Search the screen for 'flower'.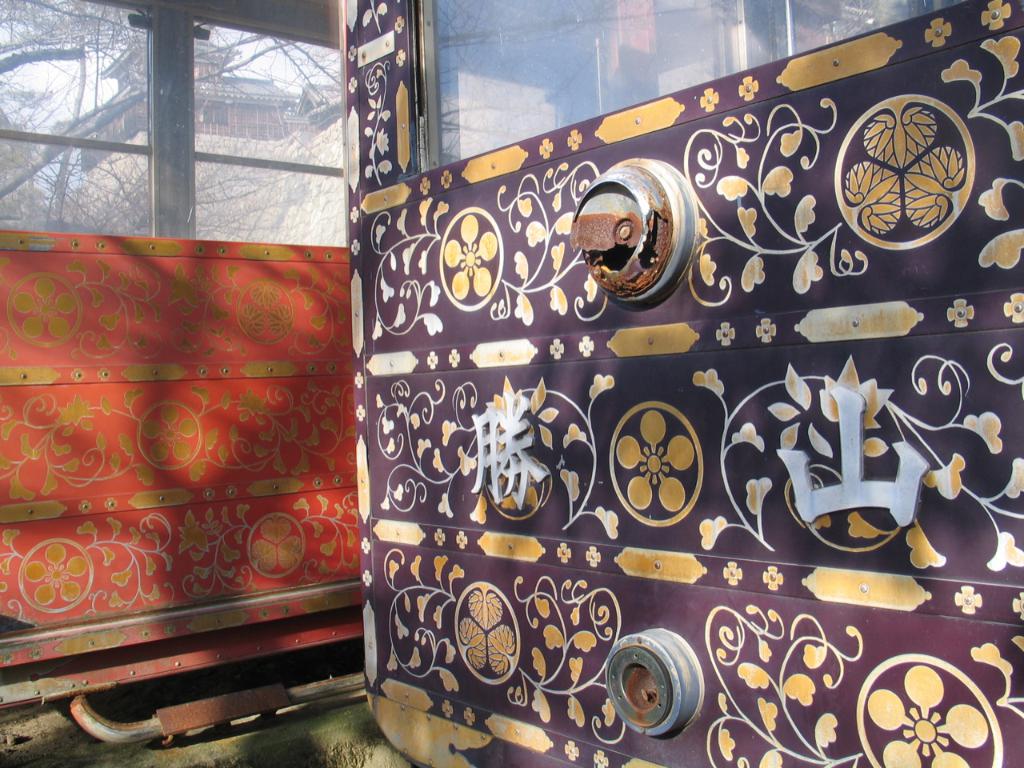
Found at rect(1002, 292, 1023, 322).
